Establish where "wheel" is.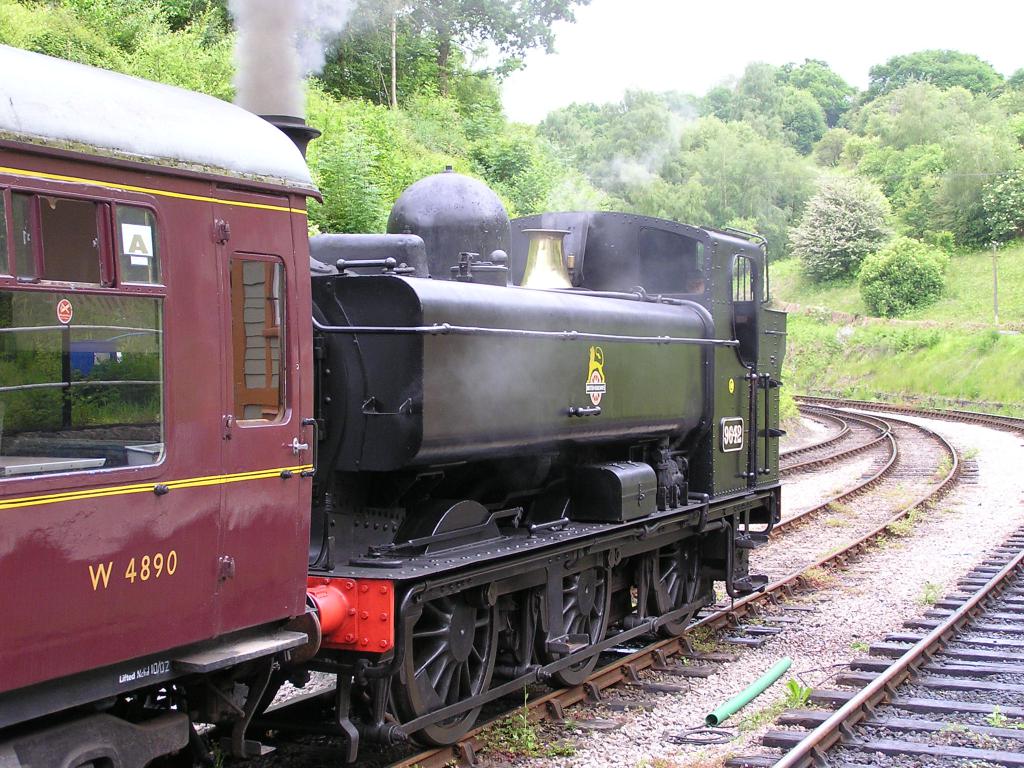
Established at rect(532, 566, 612, 691).
